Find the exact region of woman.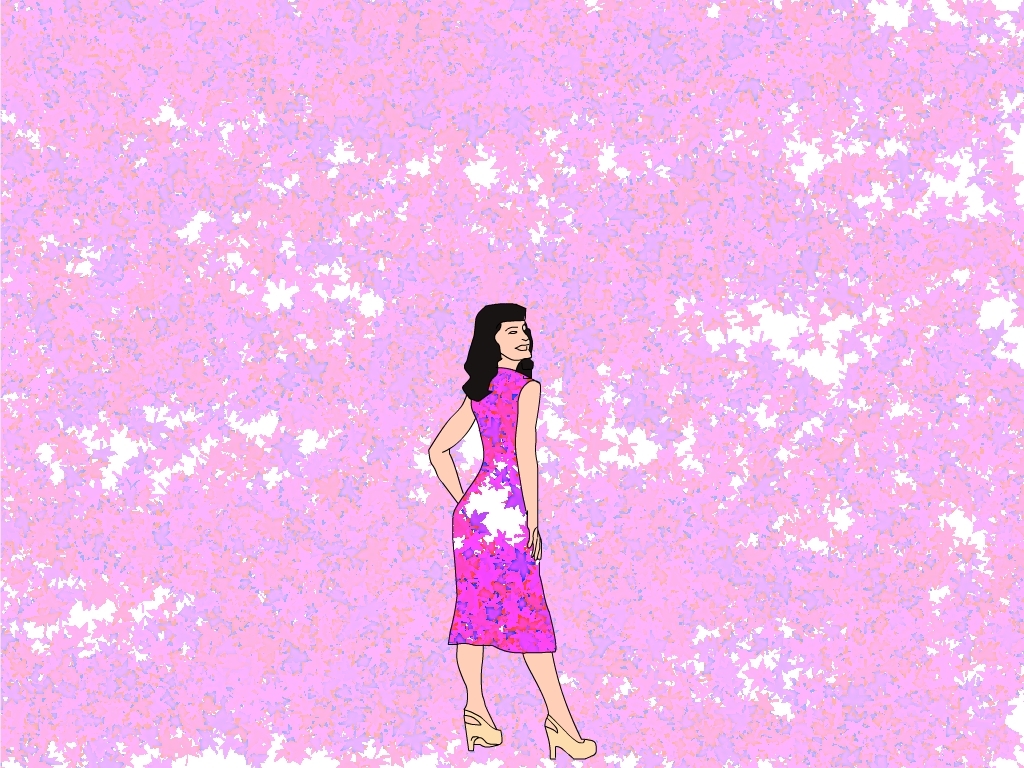
Exact region: bbox(425, 271, 579, 733).
